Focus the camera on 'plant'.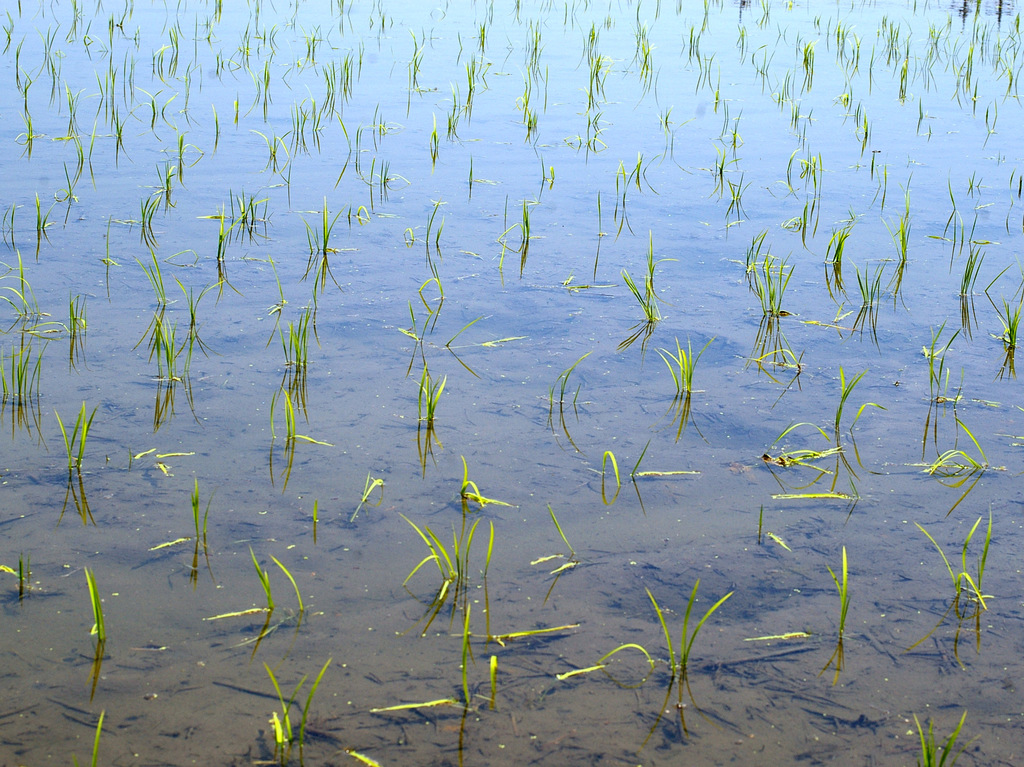
Focus region: bbox=[498, 200, 539, 266].
